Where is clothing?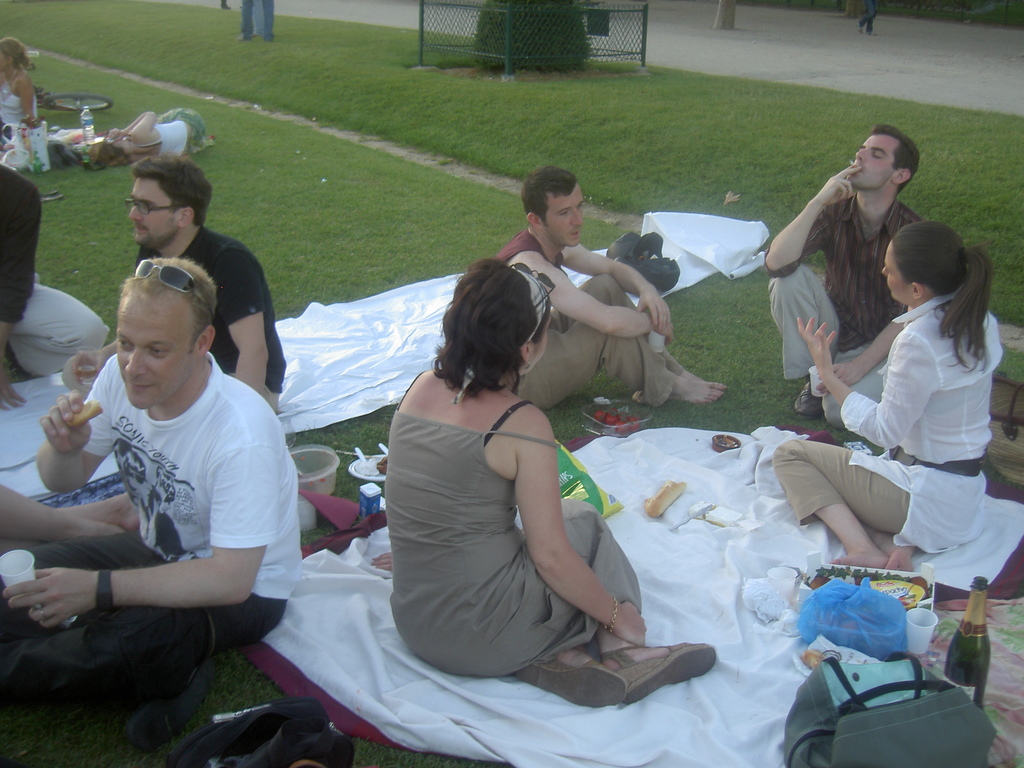
764/191/918/385.
